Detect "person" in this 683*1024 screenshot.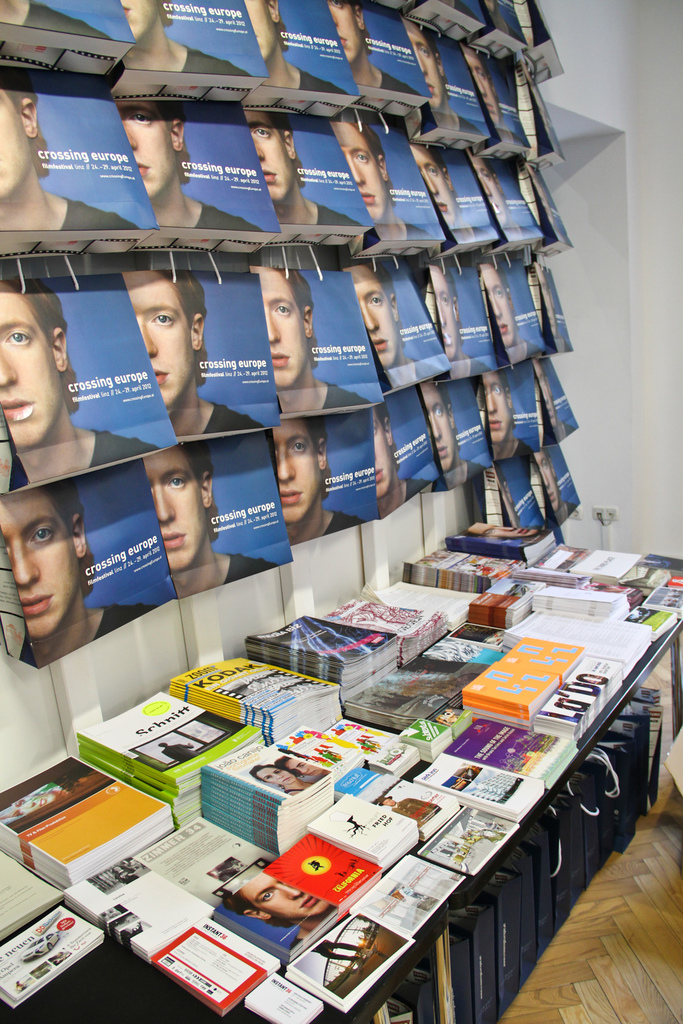
Detection: 0,88,146,255.
